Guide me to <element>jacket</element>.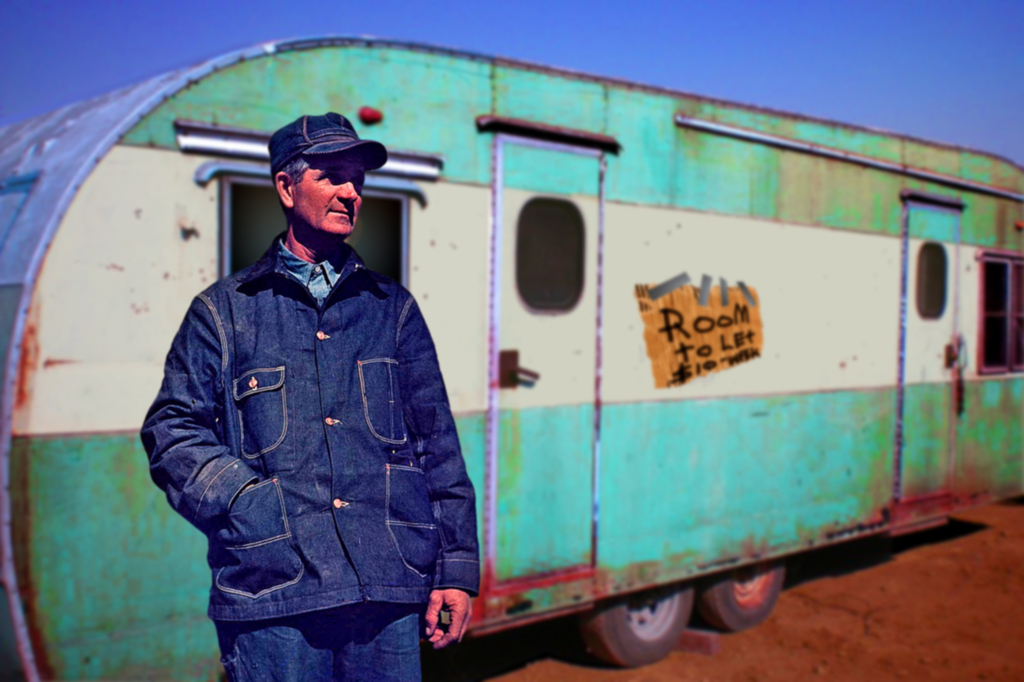
Guidance: select_region(156, 170, 484, 644).
